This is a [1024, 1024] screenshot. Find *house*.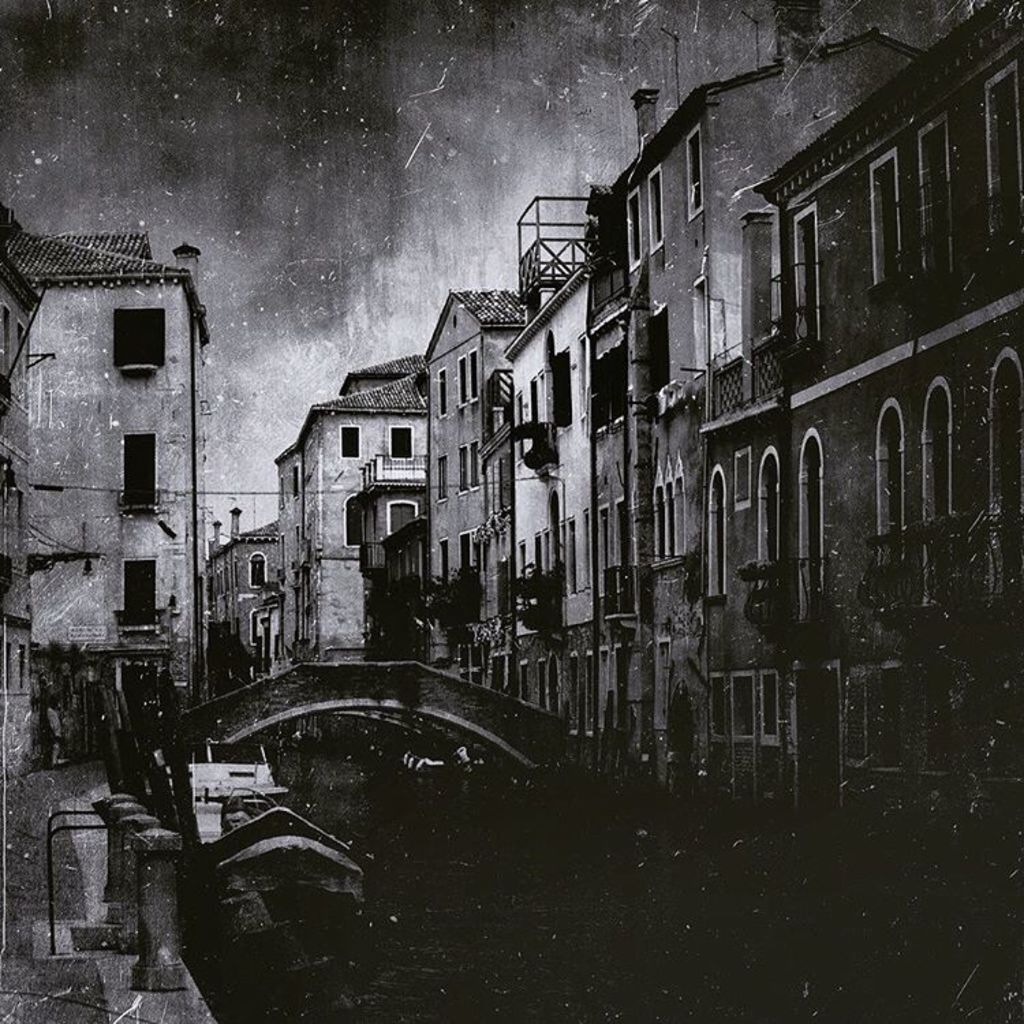
Bounding box: Rect(287, 343, 434, 670).
